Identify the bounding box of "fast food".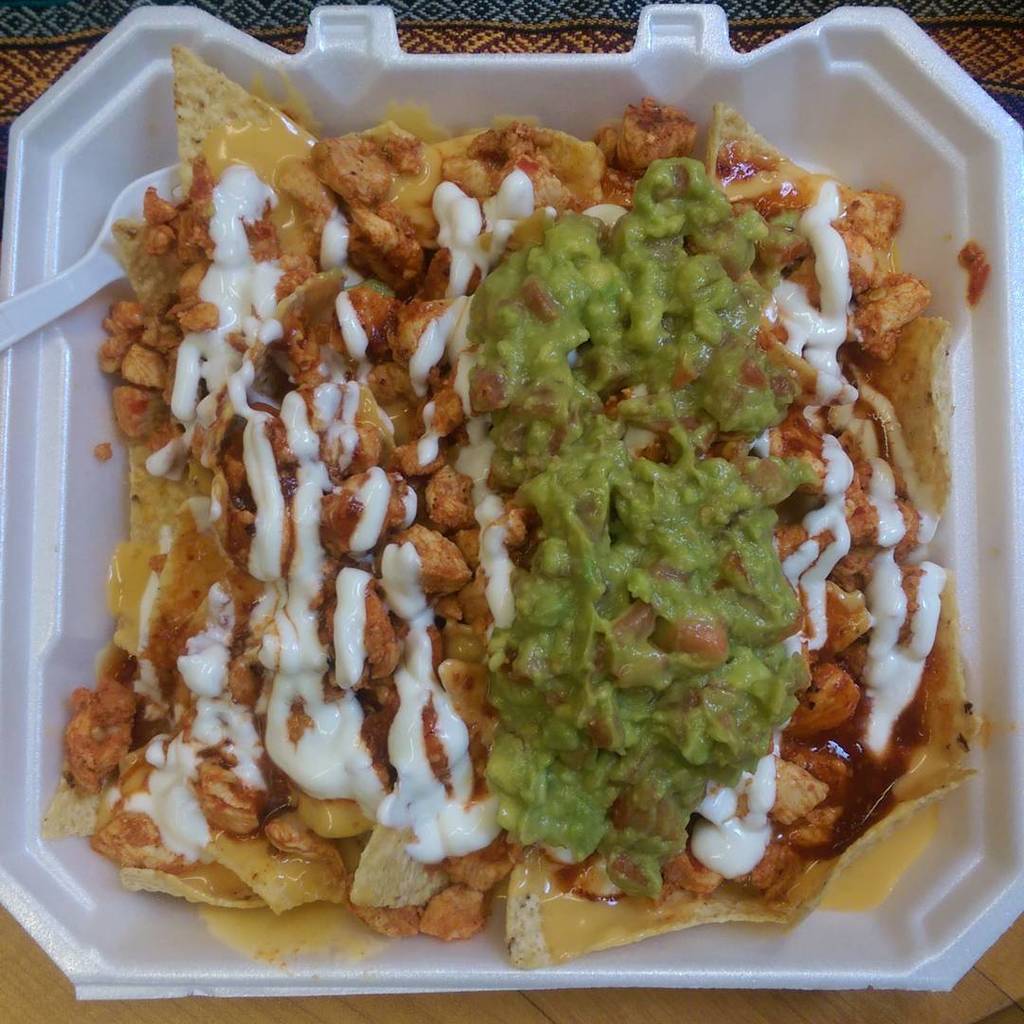
34 45 973 978.
